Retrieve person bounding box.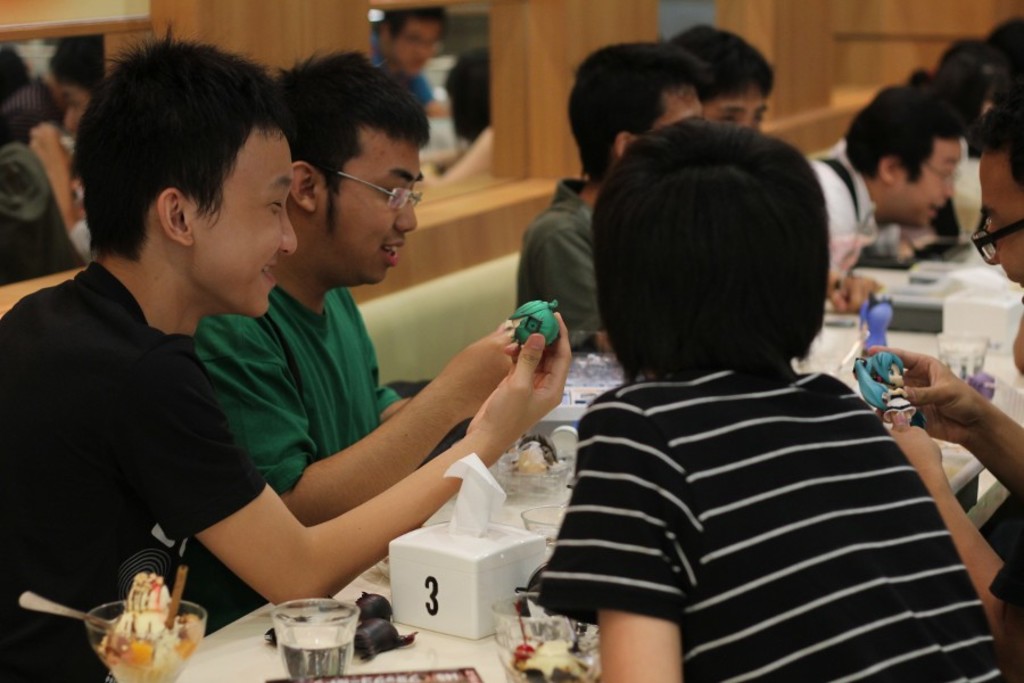
Bounding box: BBox(26, 28, 102, 262).
